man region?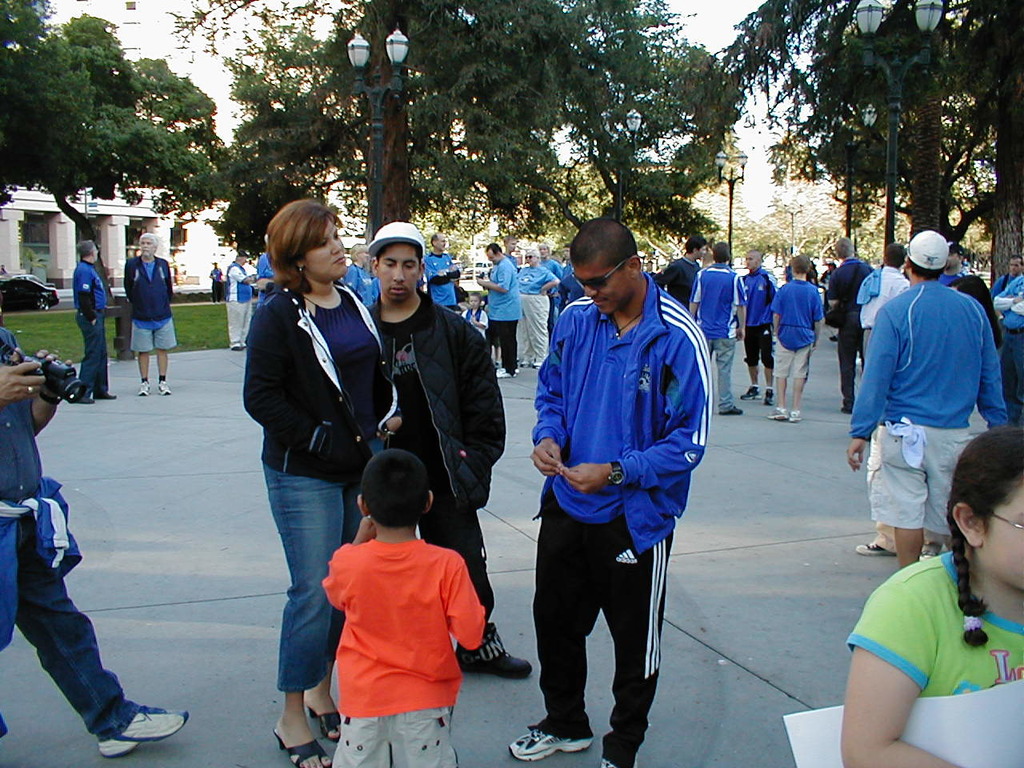
bbox=[822, 232, 876, 416]
